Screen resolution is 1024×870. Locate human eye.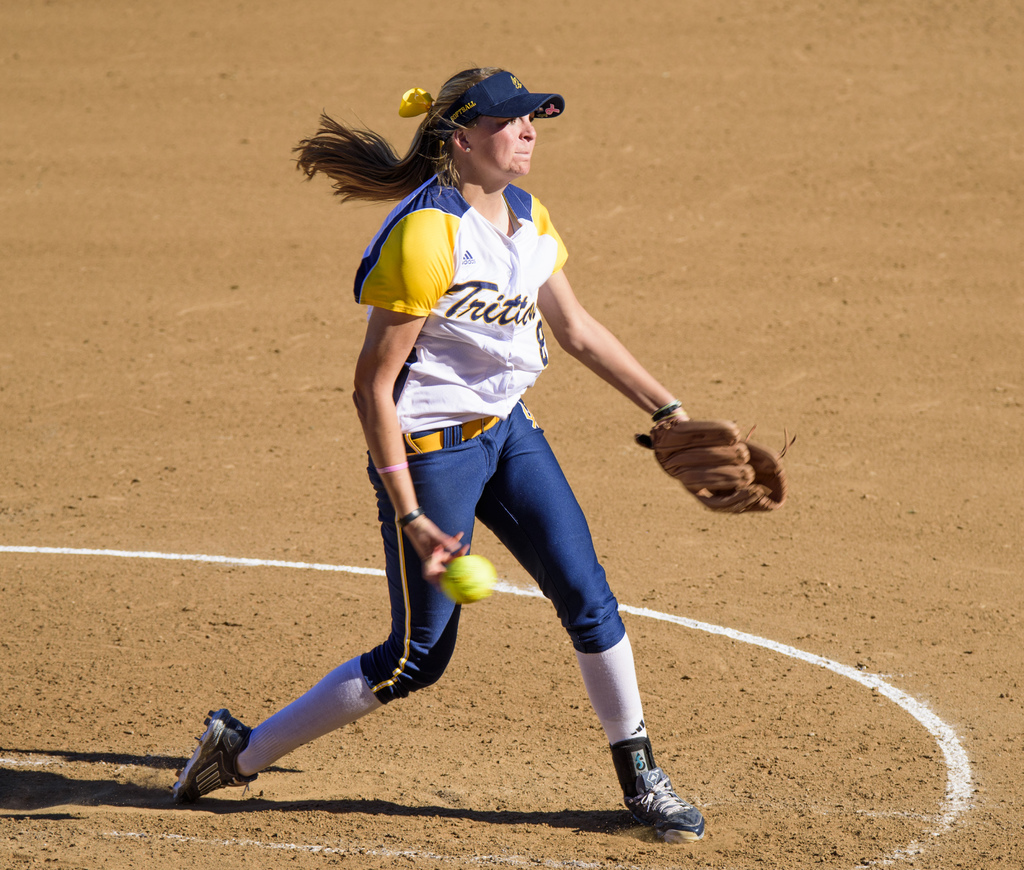
502:118:516:125.
